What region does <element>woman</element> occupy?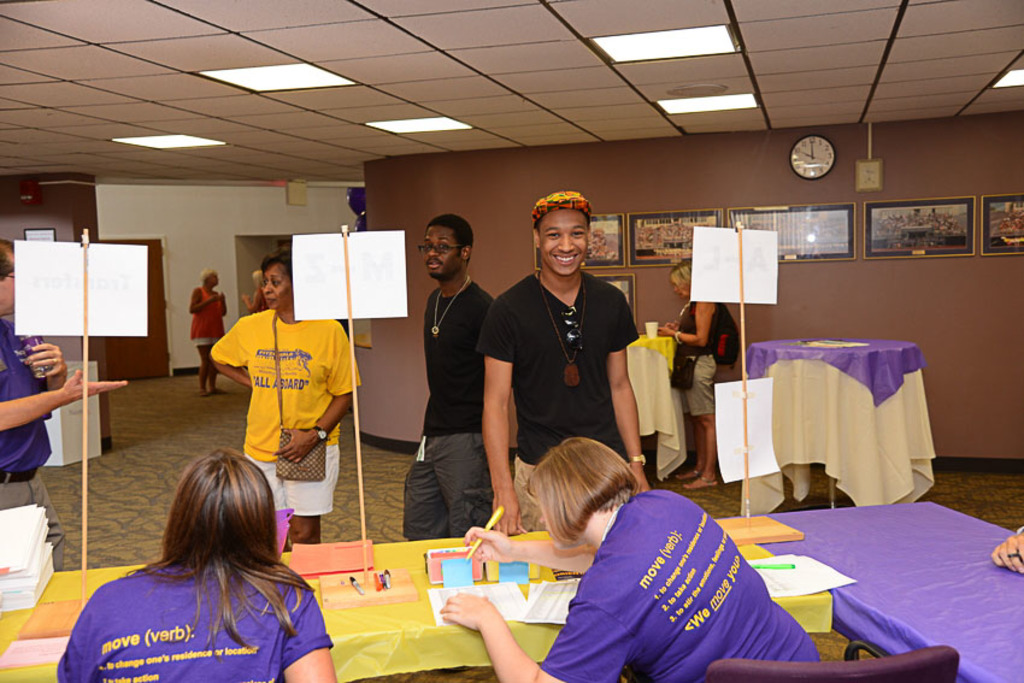
655:260:719:493.
